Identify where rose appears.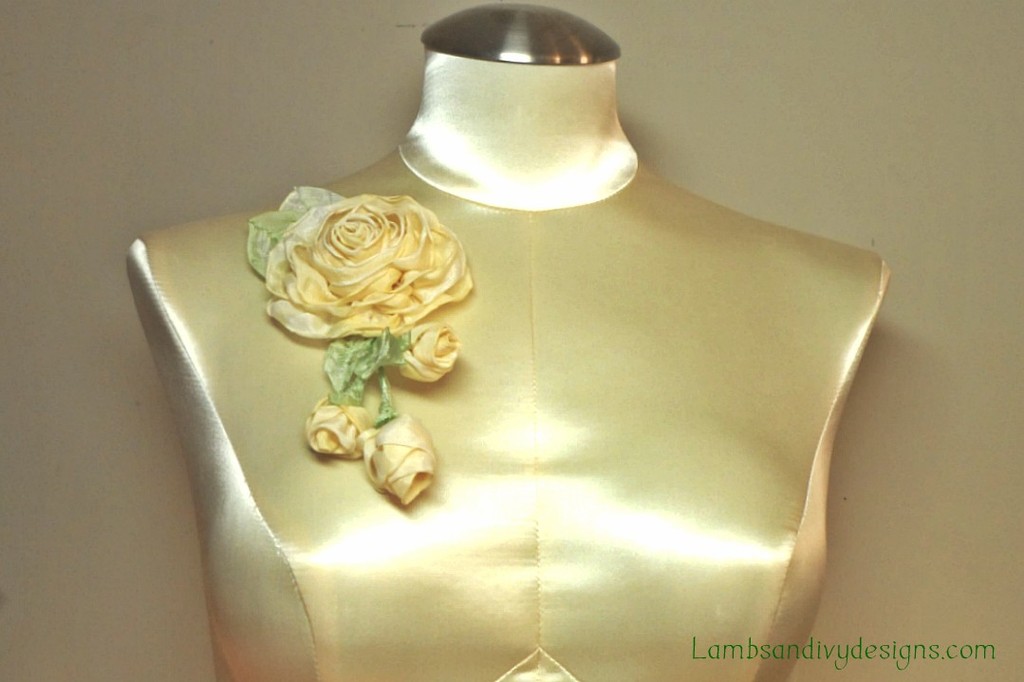
Appears at [left=262, top=194, right=469, bottom=342].
